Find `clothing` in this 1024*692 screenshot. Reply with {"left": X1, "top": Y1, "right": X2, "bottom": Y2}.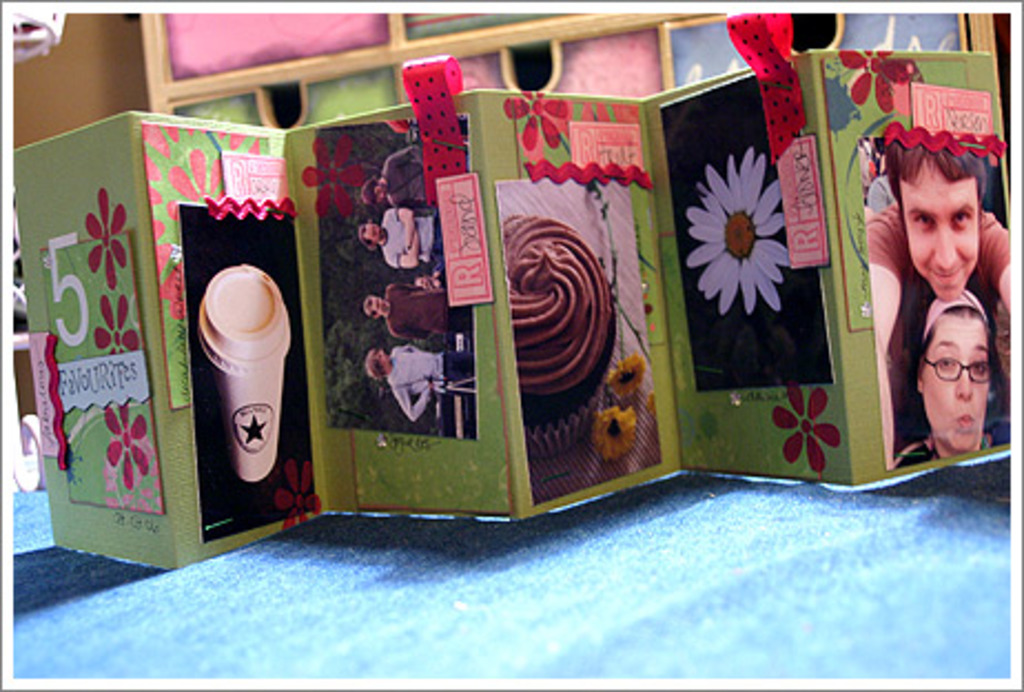
{"left": 388, "top": 284, "right": 452, "bottom": 342}.
